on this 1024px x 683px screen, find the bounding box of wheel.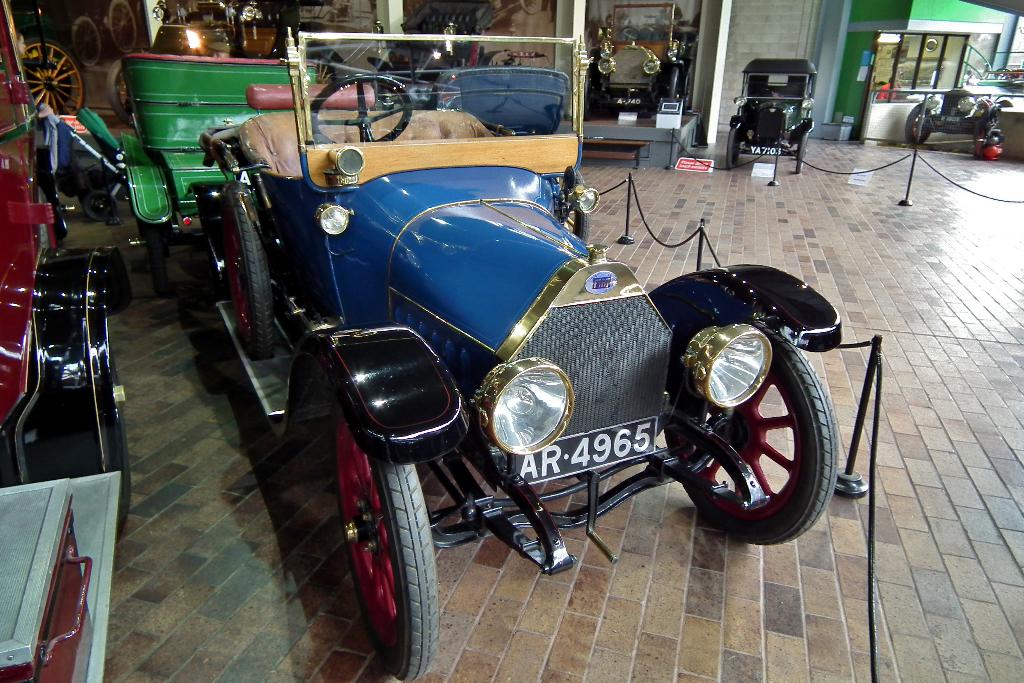
Bounding box: select_region(973, 120, 985, 144).
